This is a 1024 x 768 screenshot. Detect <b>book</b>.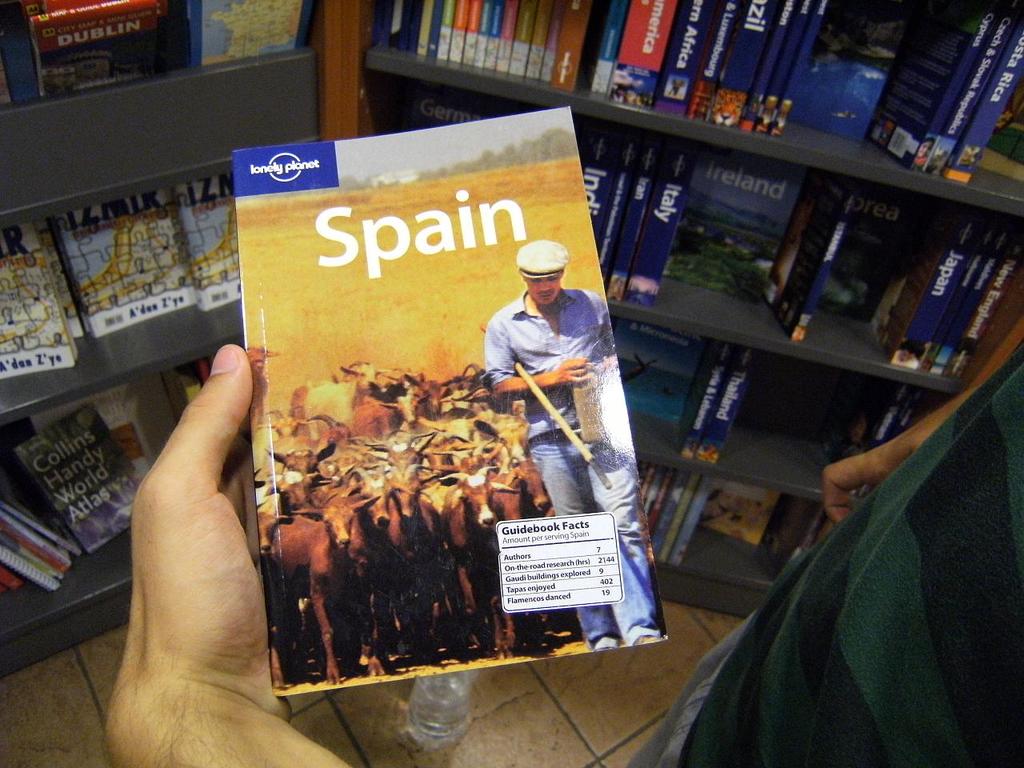
244,94,655,697.
